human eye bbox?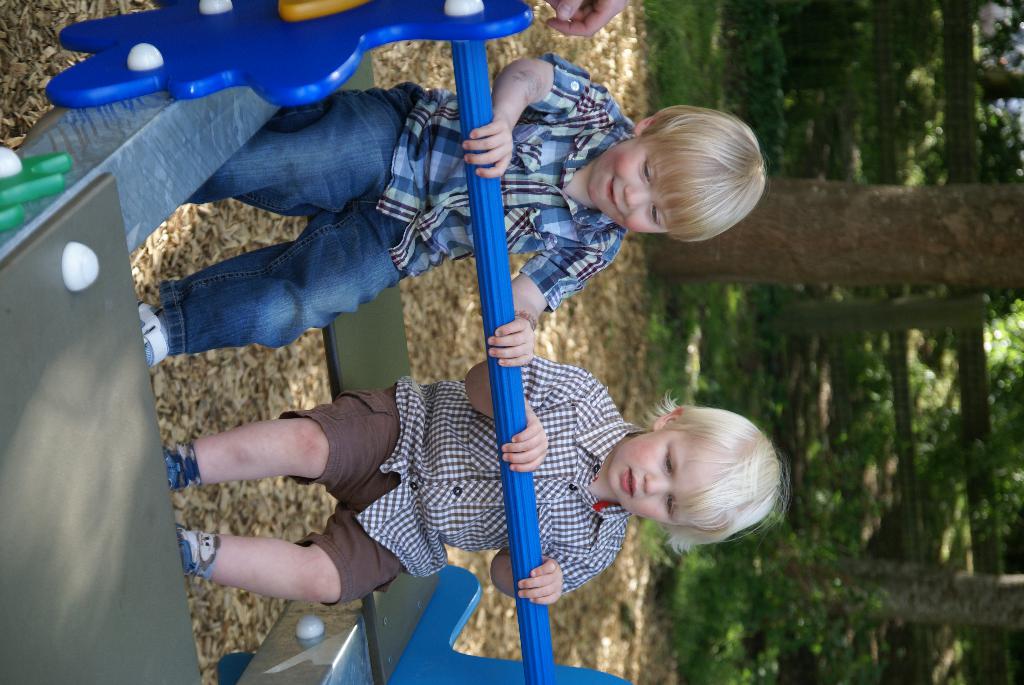
[left=659, top=447, right=676, bottom=472]
